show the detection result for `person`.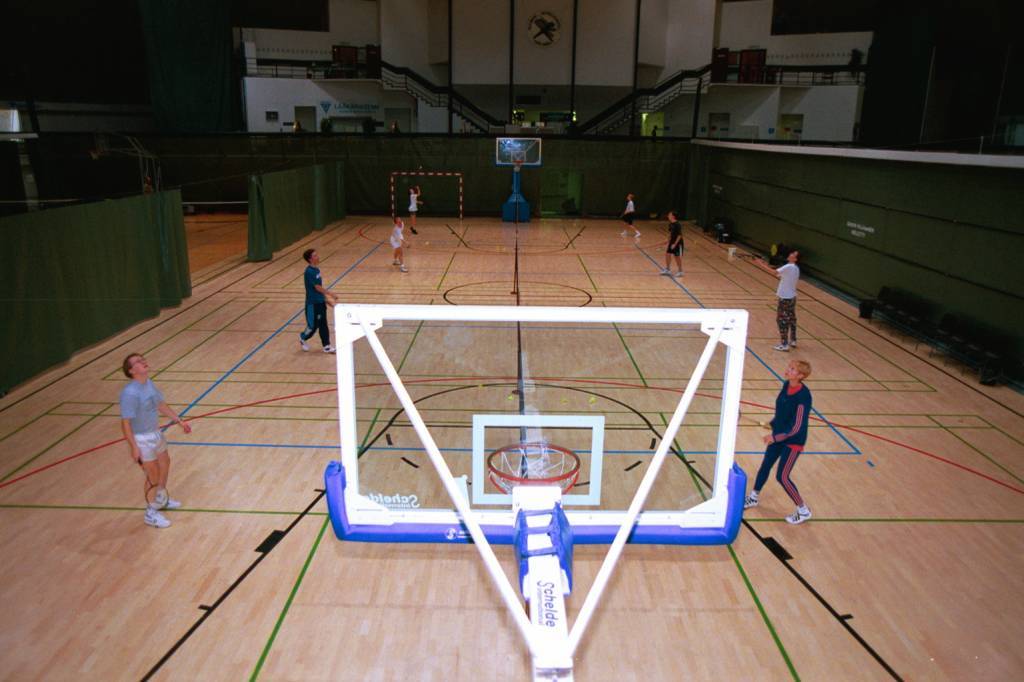
detection(385, 211, 404, 265).
